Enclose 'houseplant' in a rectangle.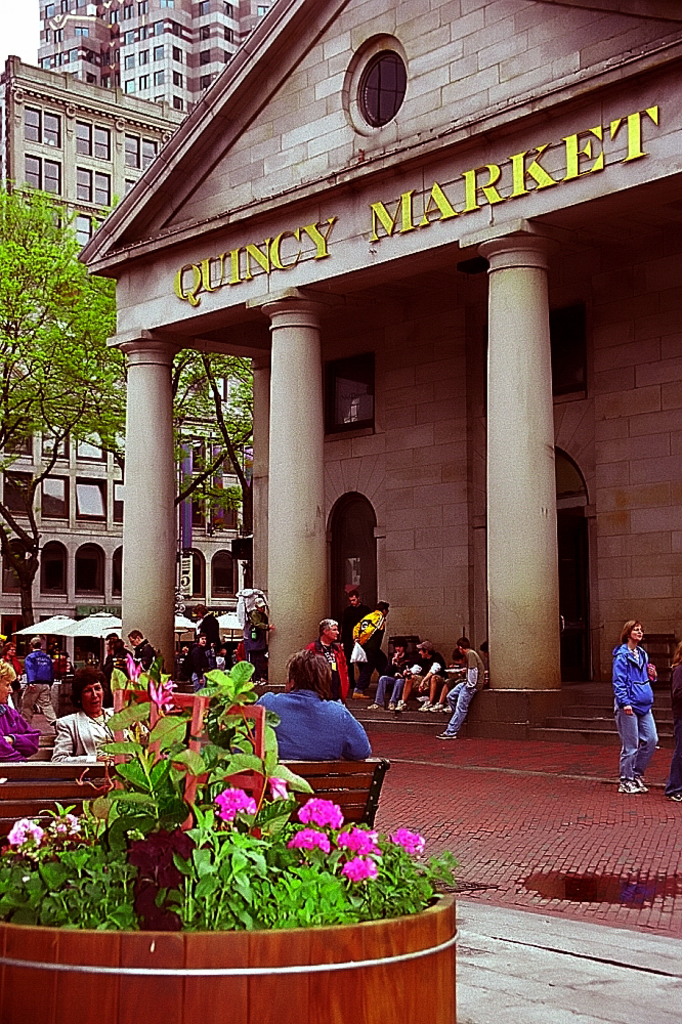
x1=3 y1=652 x2=468 y2=1023.
